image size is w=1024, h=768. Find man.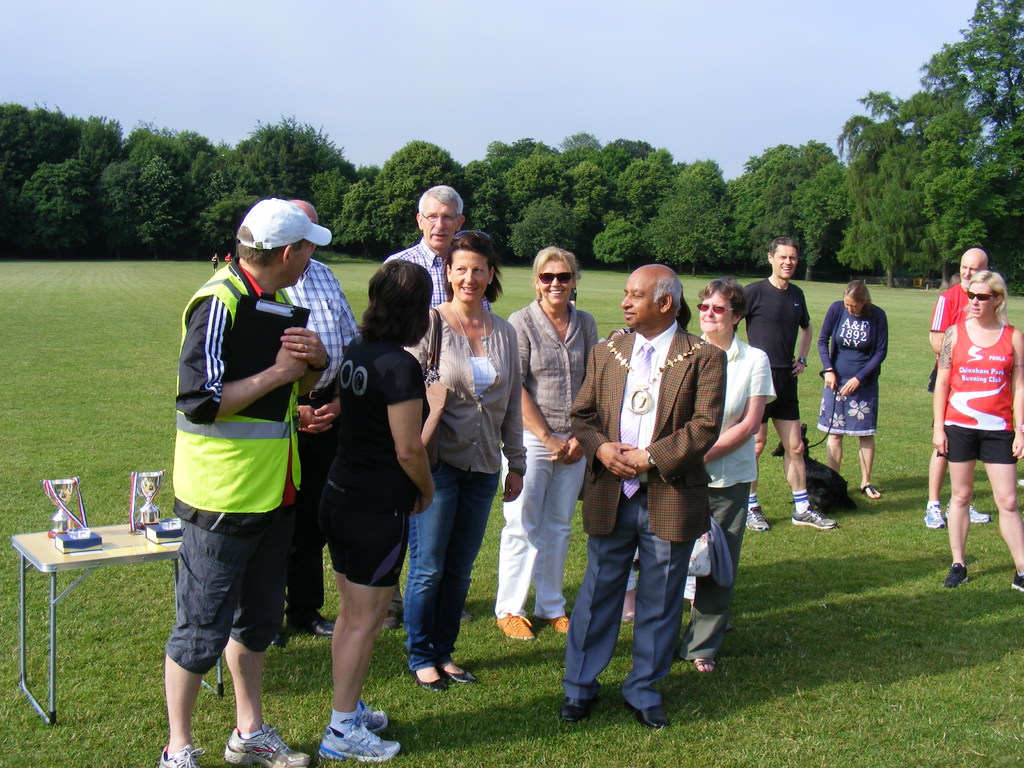
crop(928, 245, 988, 532).
